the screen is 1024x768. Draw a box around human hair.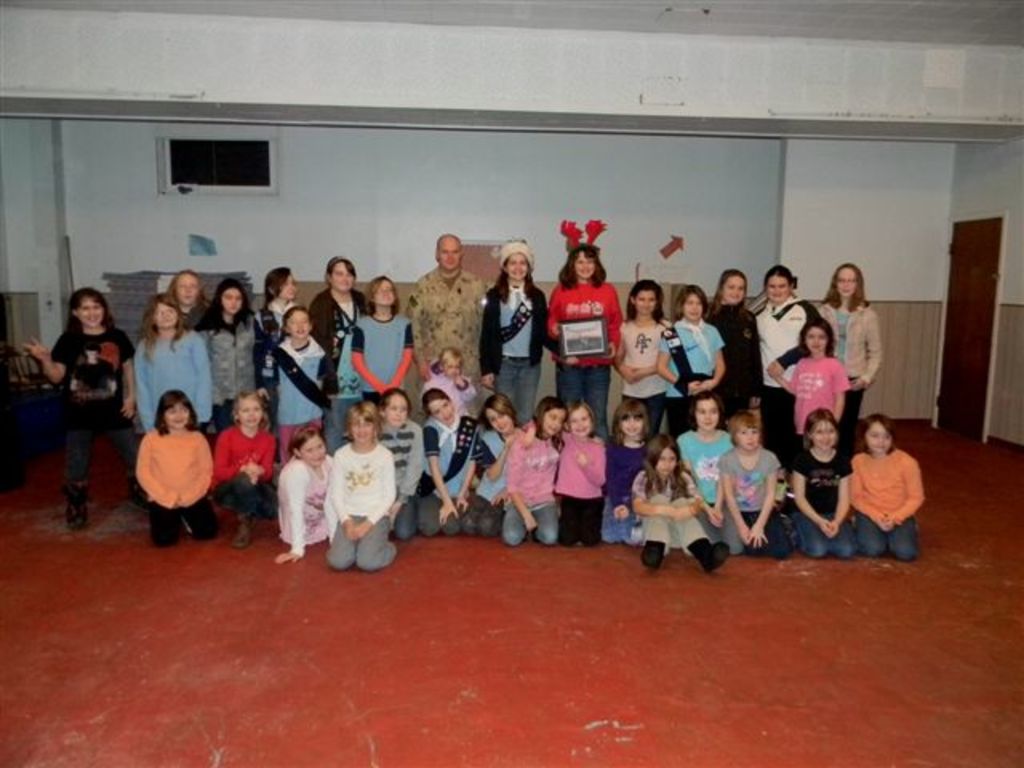
pyautogui.locateOnScreen(379, 387, 403, 411).
